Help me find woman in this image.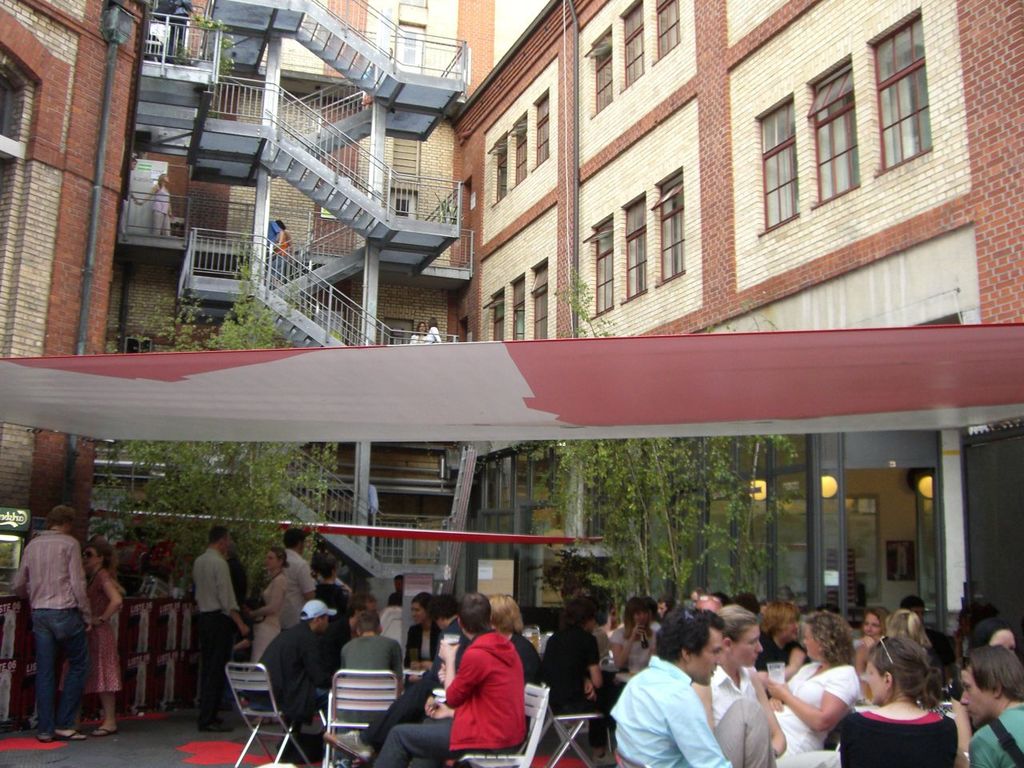
Found it: region(405, 593, 447, 689).
